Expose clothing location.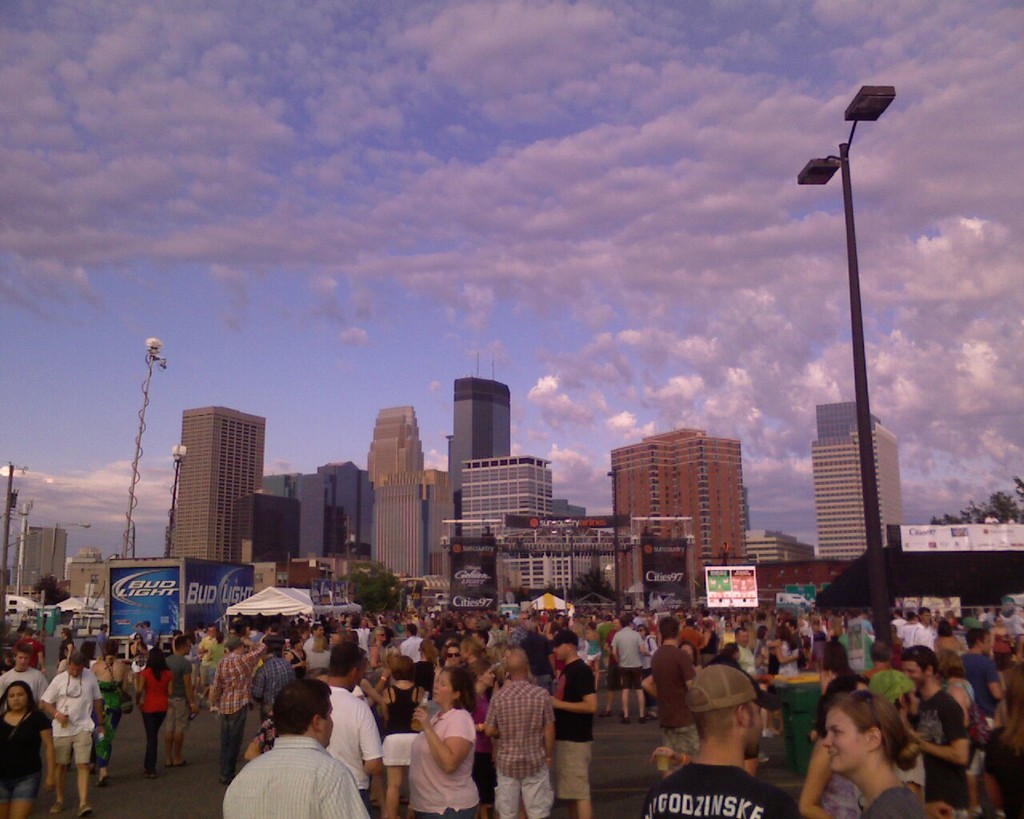
Exposed at pyautogui.locateOnScreen(408, 709, 478, 818).
